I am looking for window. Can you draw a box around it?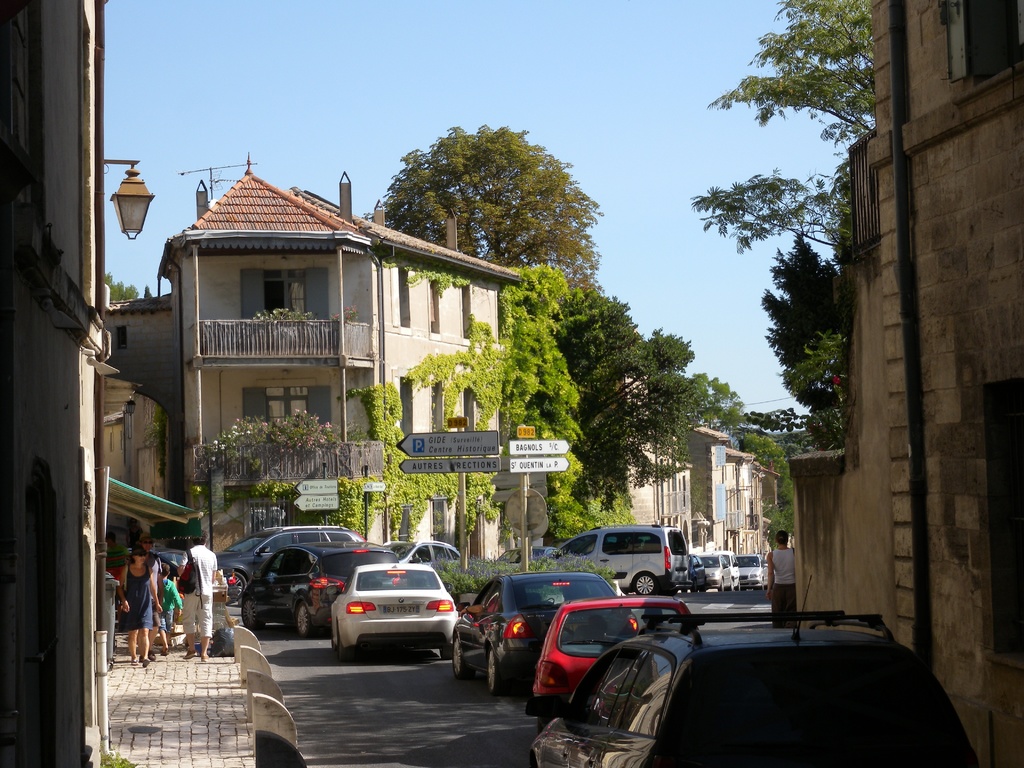
Sure, the bounding box is box=[463, 385, 472, 432].
